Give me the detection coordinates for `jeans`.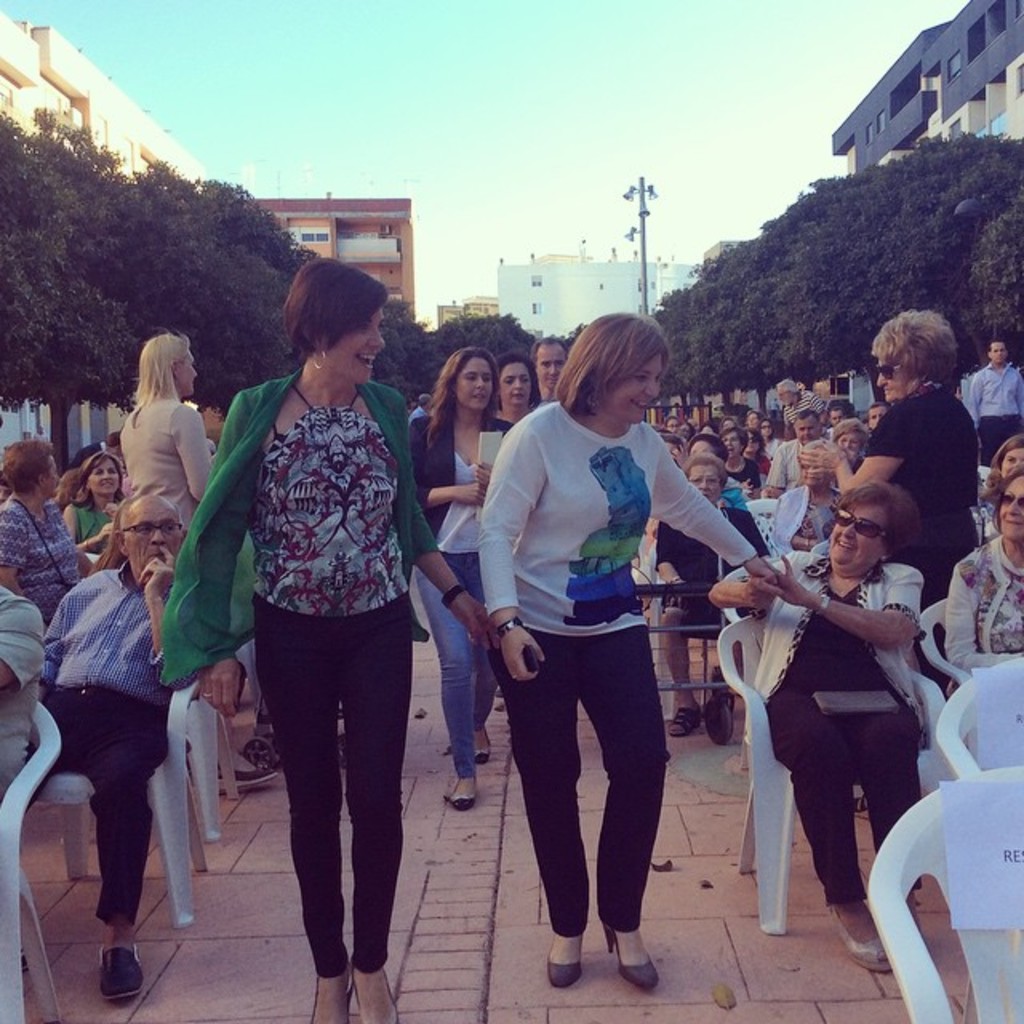
crop(406, 550, 498, 773).
